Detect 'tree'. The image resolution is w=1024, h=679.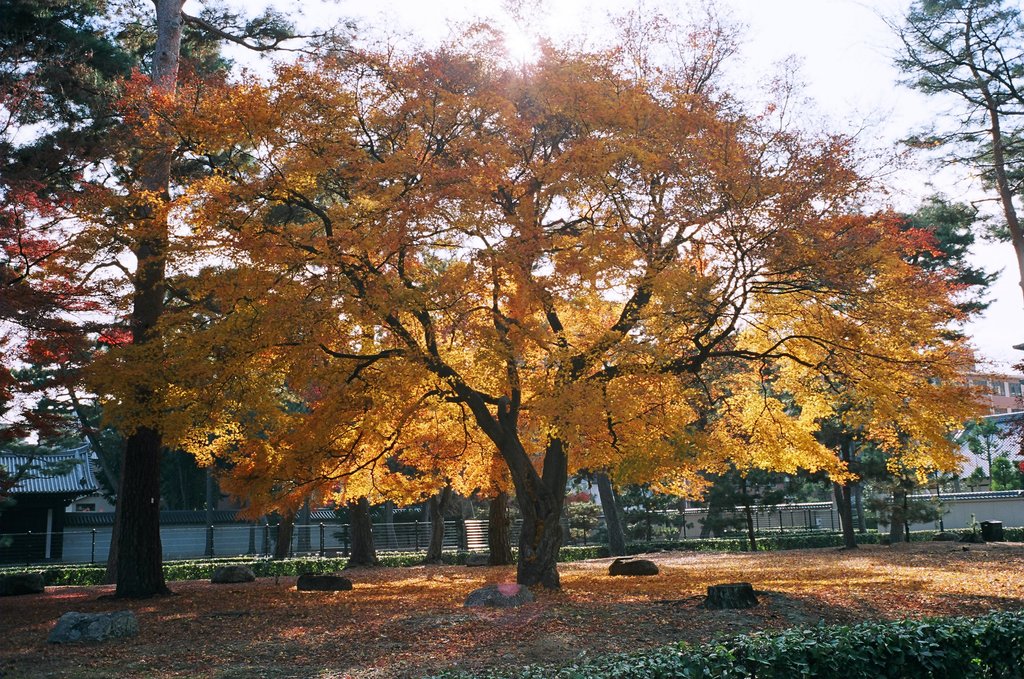
left=875, top=0, right=1023, bottom=436.
